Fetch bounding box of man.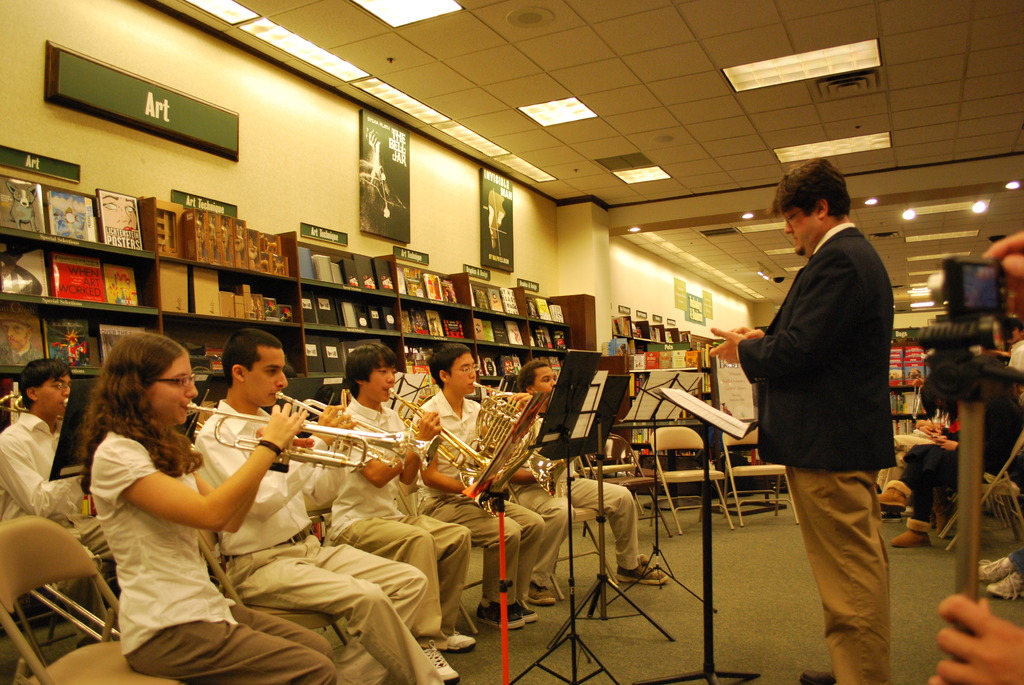
Bbox: rect(508, 356, 678, 591).
